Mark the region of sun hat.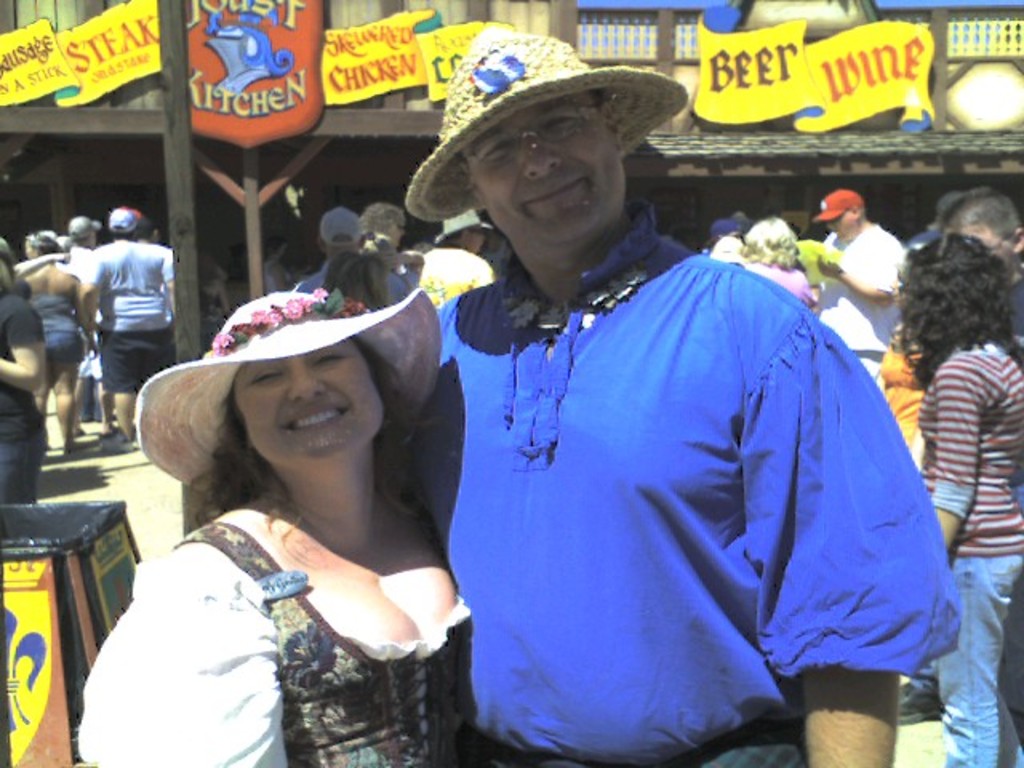
Region: bbox=[811, 189, 869, 221].
